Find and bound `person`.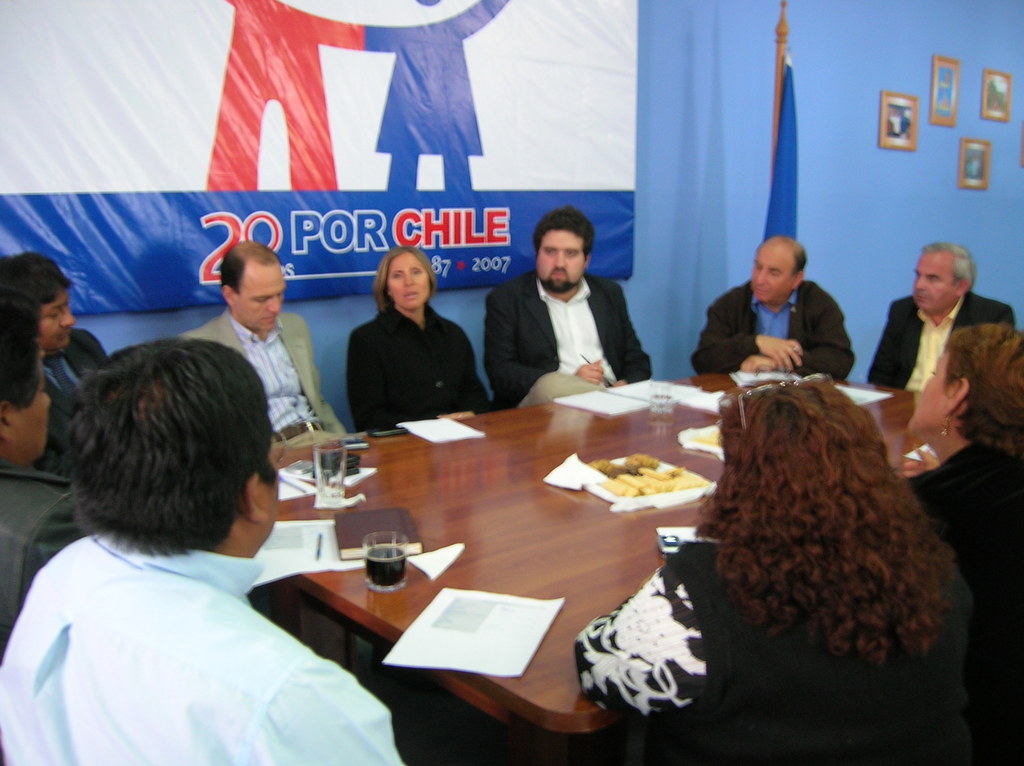
Bound: locate(687, 239, 847, 383).
